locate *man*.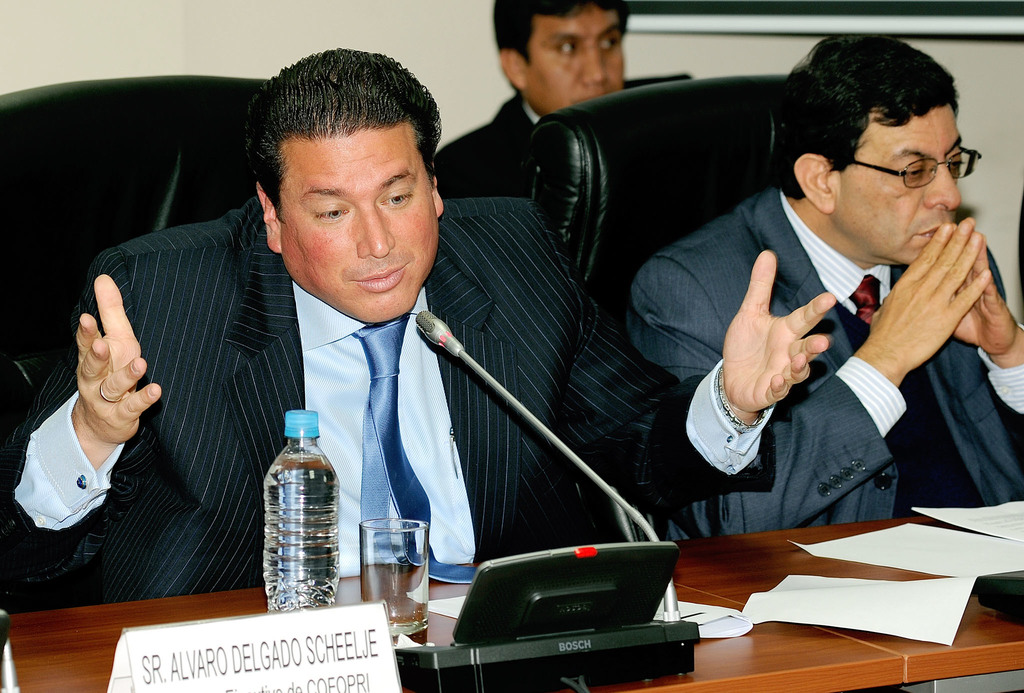
Bounding box: bbox(152, 41, 835, 649).
